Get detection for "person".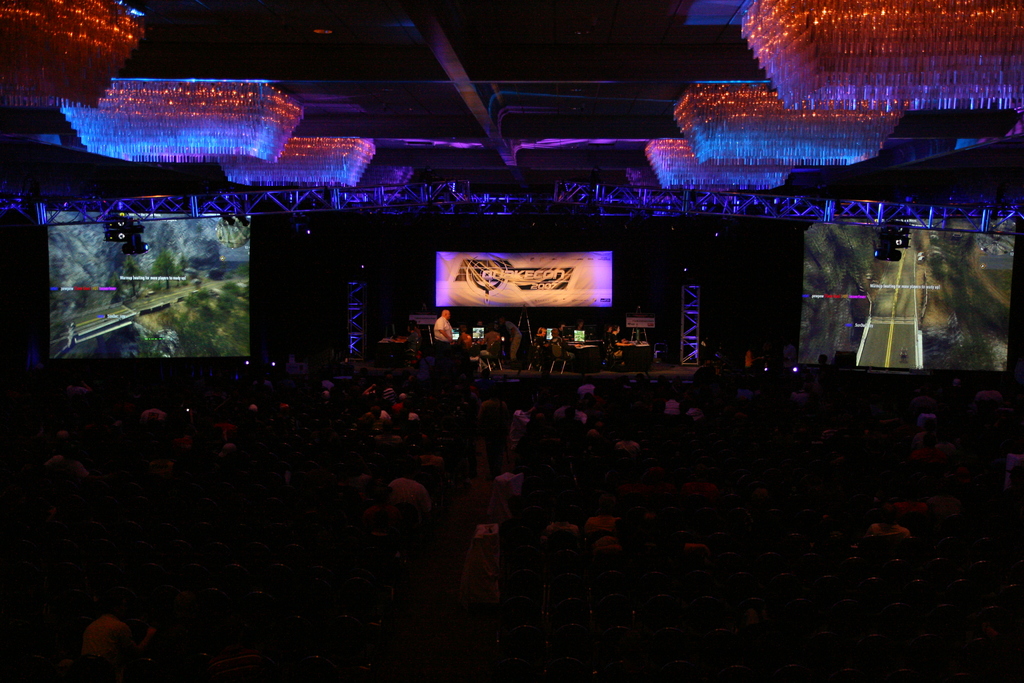
Detection: locate(422, 304, 464, 372).
